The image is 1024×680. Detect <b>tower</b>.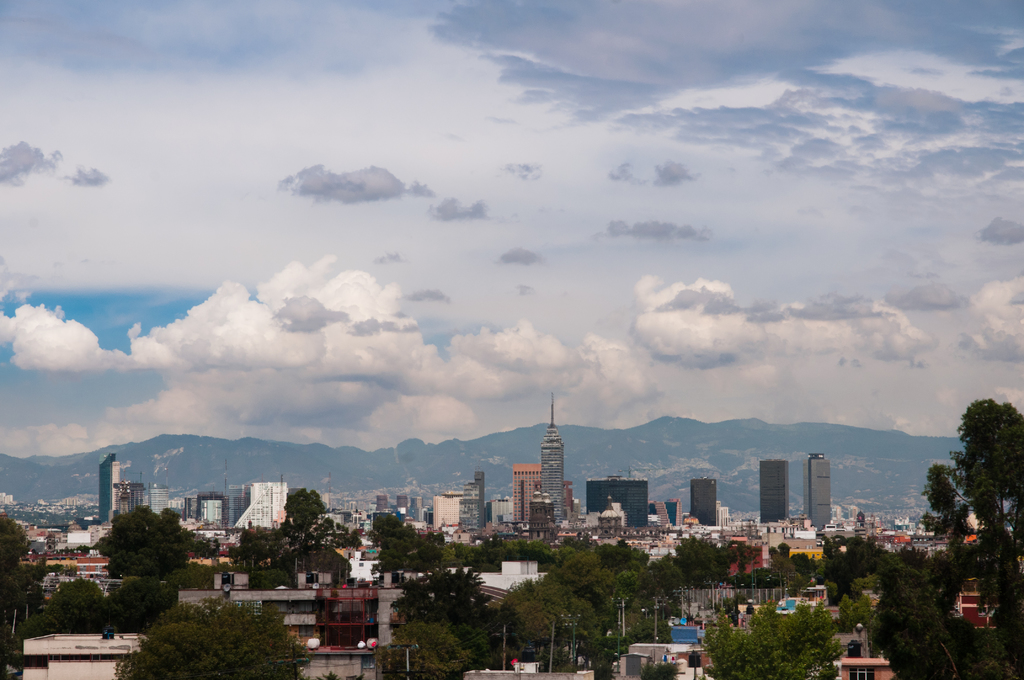
Detection: crop(152, 487, 169, 508).
